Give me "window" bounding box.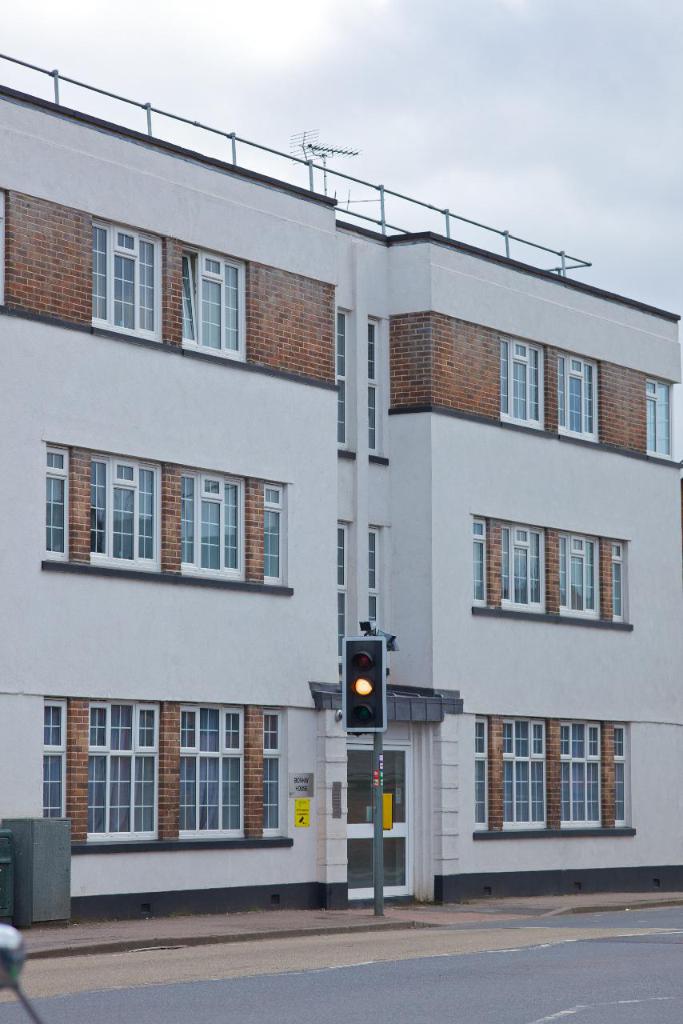
select_region(612, 542, 626, 622).
